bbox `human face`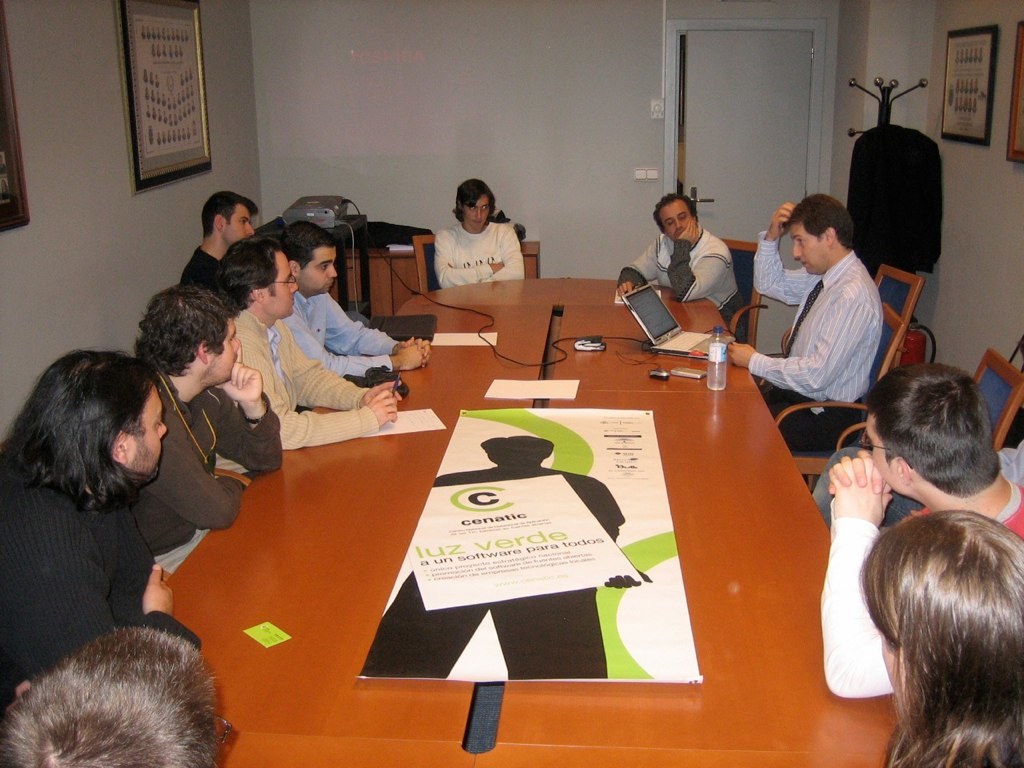
crop(659, 204, 694, 242)
